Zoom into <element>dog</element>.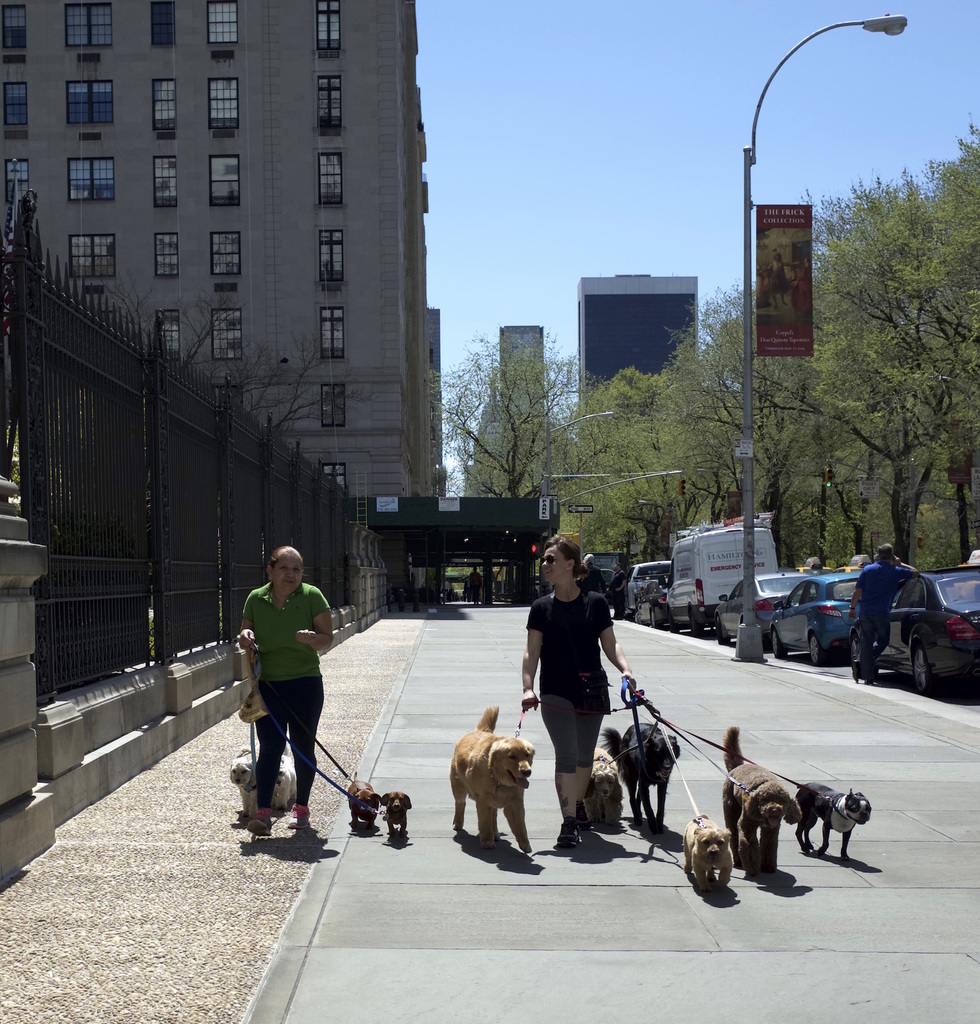
Zoom target: [231,739,299,820].
